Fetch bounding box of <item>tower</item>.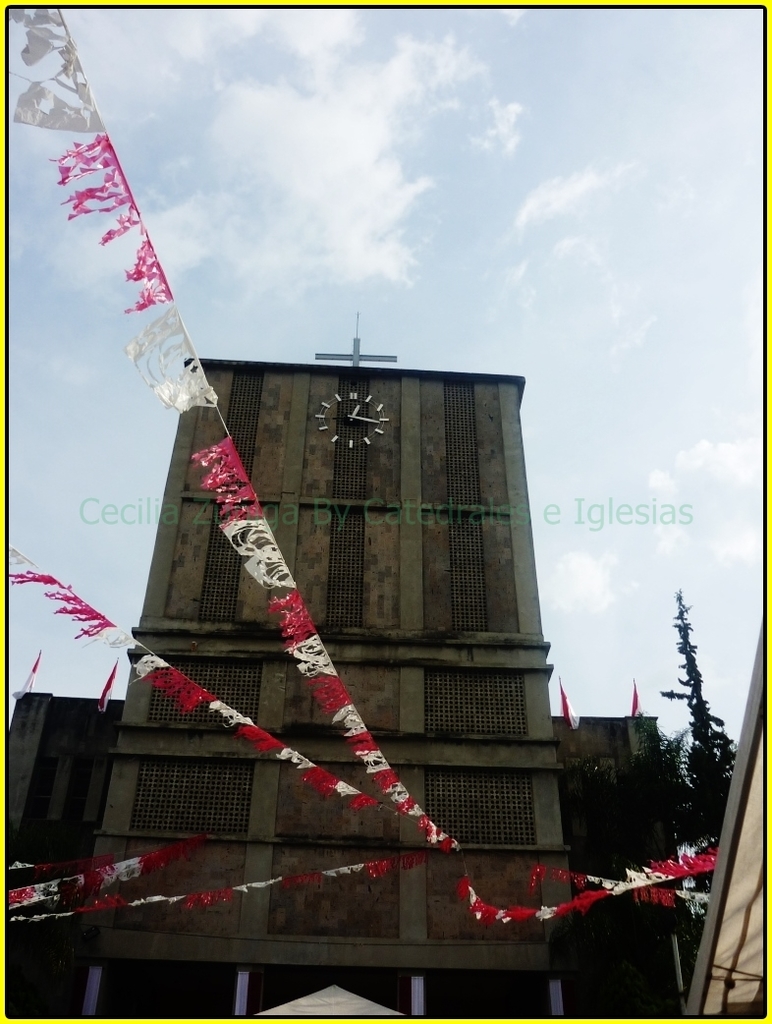
Bbox: <bbox>72, 312, 571, 1019</bbox>.
